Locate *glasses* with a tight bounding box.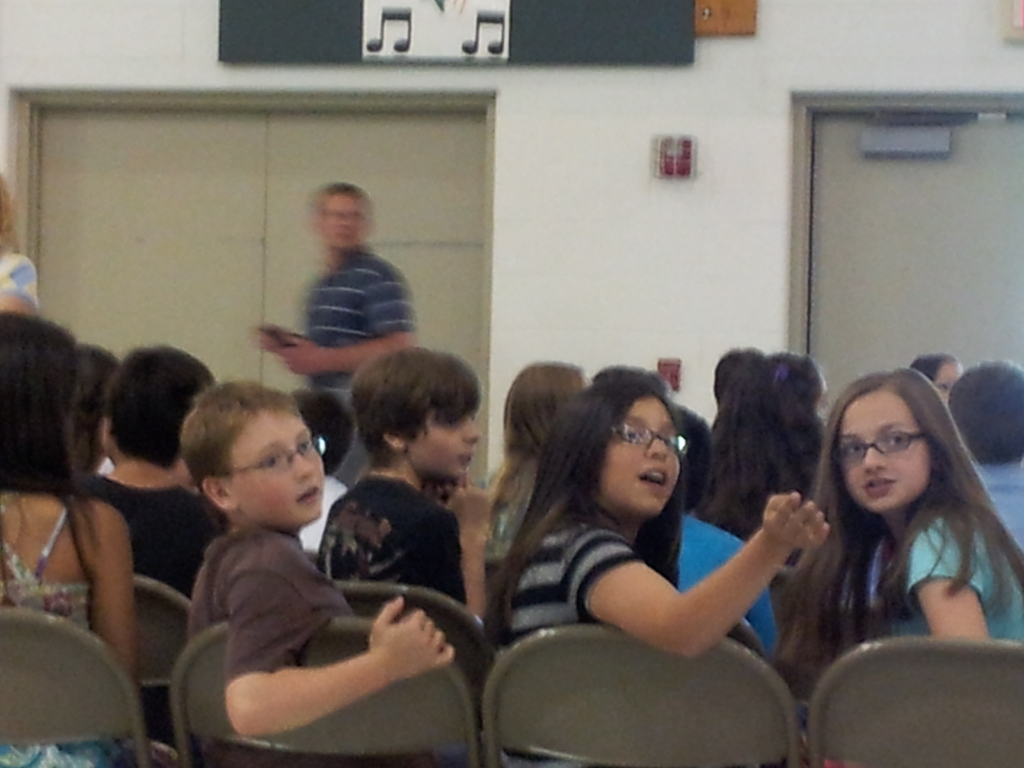
BBox(831, 427, 927, 470).
